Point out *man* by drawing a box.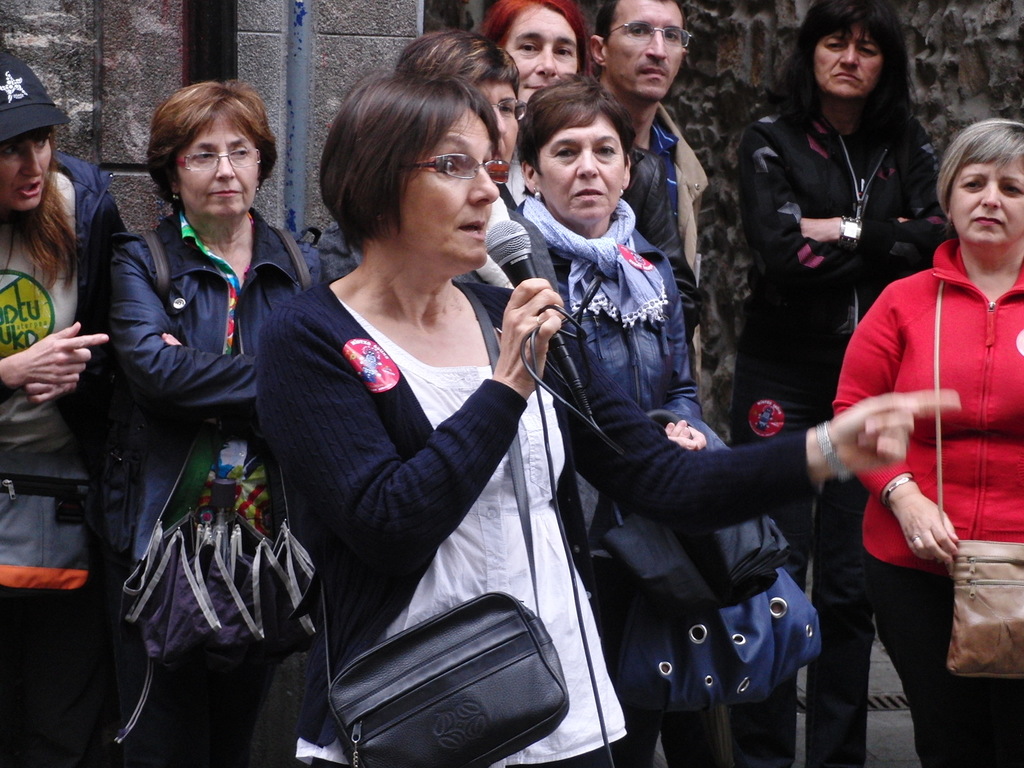
Rect(578, 0, 706, 371).
